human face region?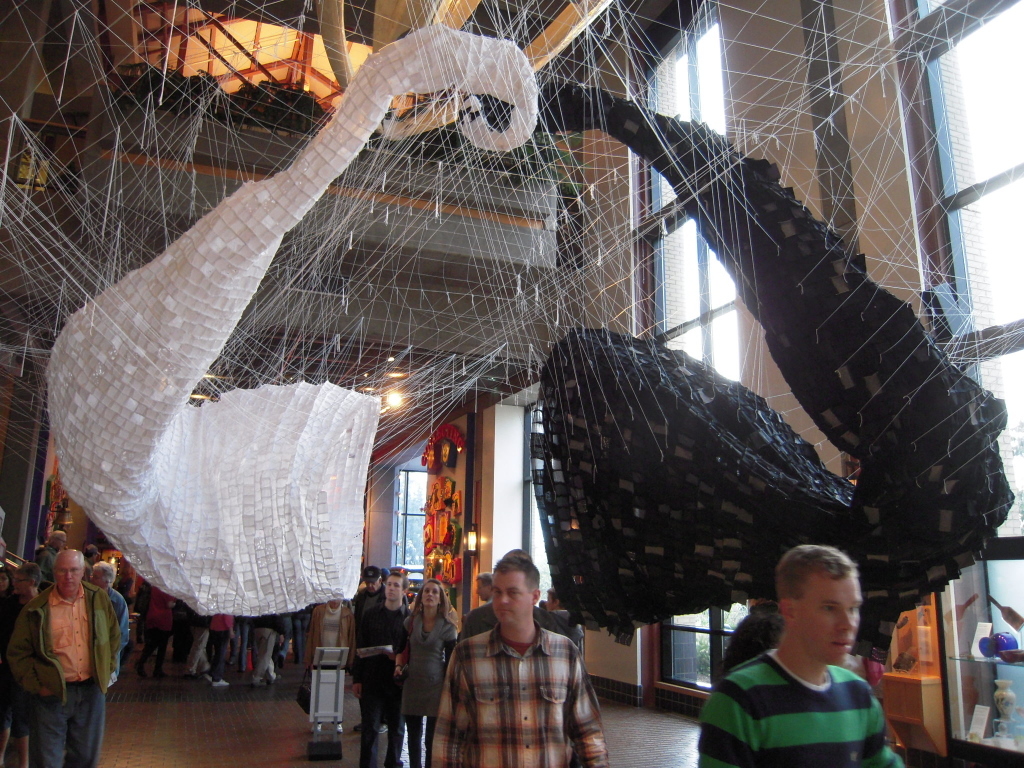
<bbox>90, 567, 103, 586</bbox>
